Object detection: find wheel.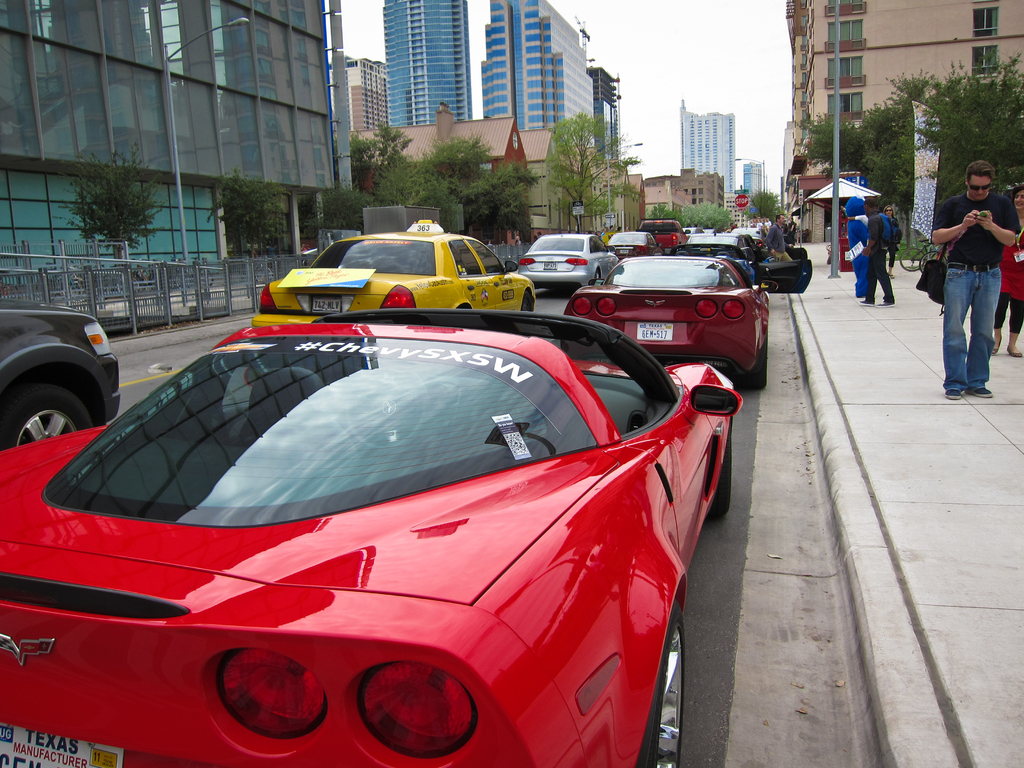
Rect(342, 365, 428, 451).
